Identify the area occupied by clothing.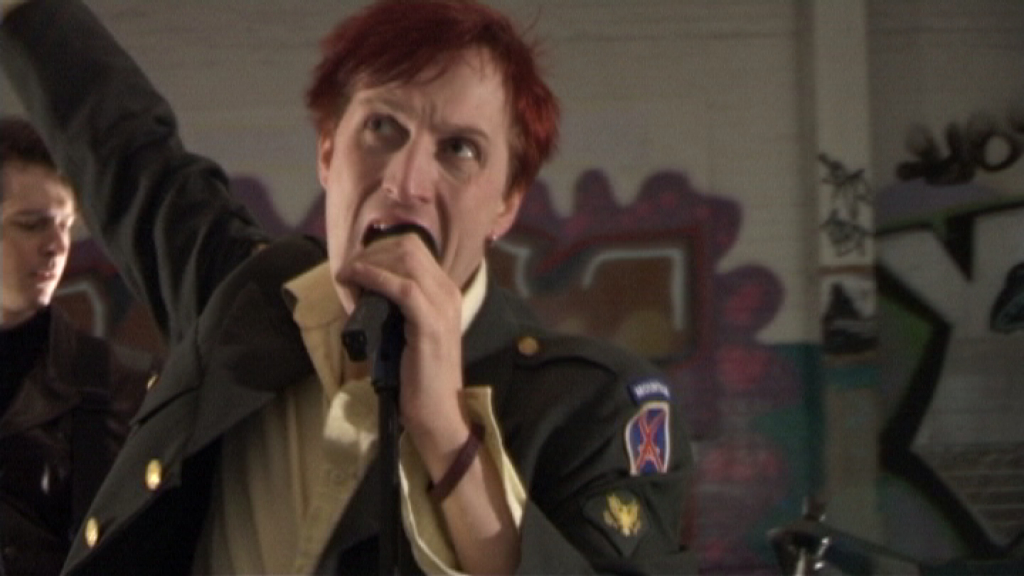
Area: (0, 0, 694, 575).
